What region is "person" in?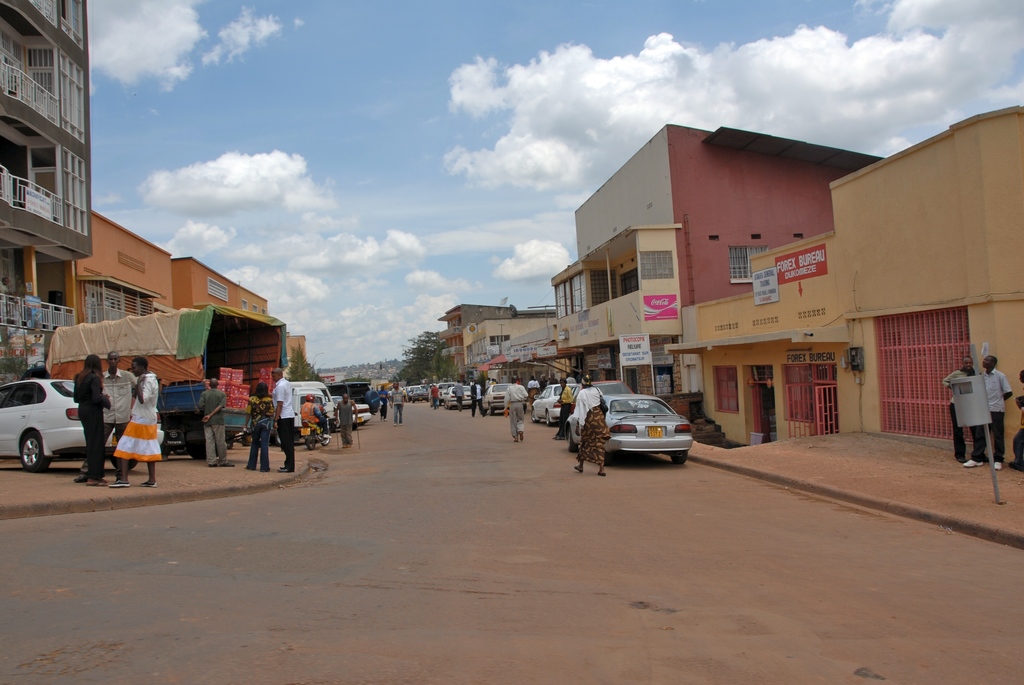
detection(566, 375, 608, 476).
